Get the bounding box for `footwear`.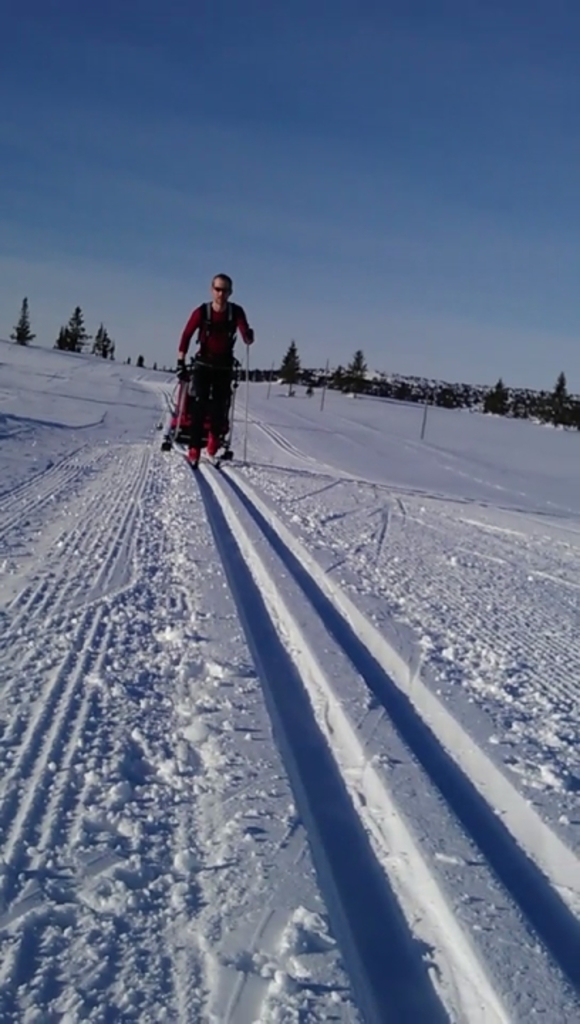
x1=215 y1=452 x2=232 y2=469.
